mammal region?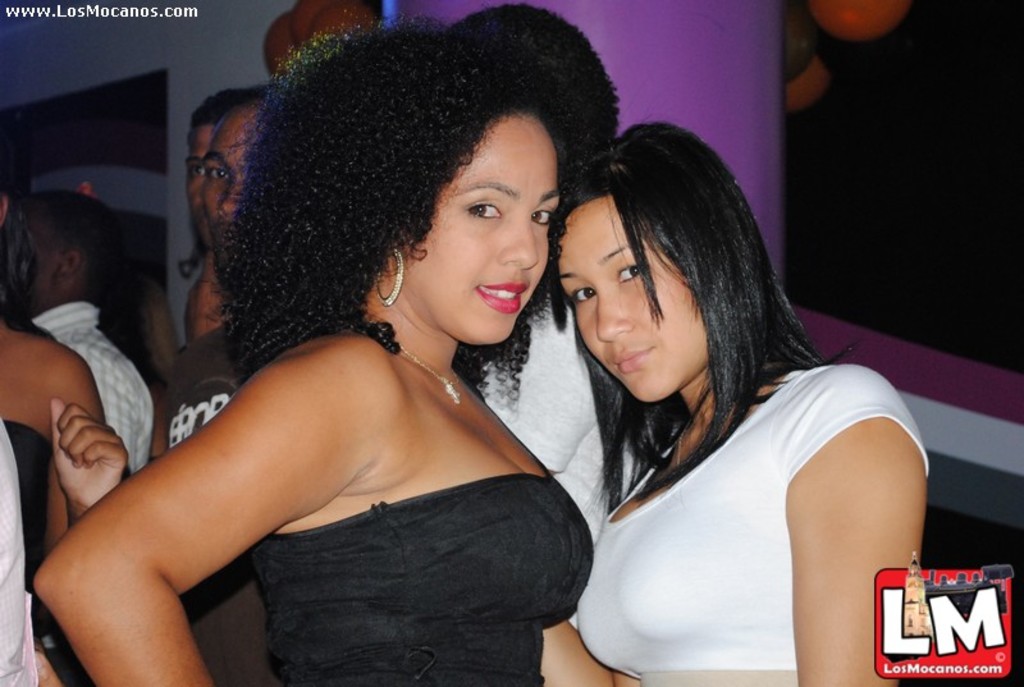
[87, 42, 635, 670]
